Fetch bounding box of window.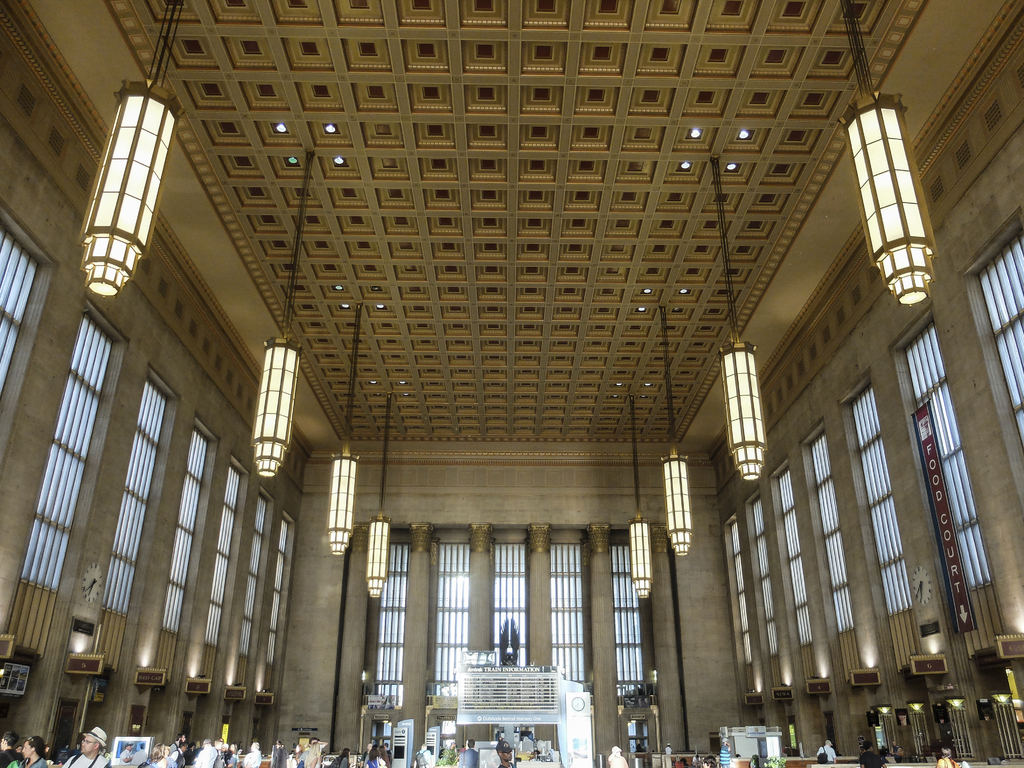
Bbox: box(729, 515, 765, 680).
